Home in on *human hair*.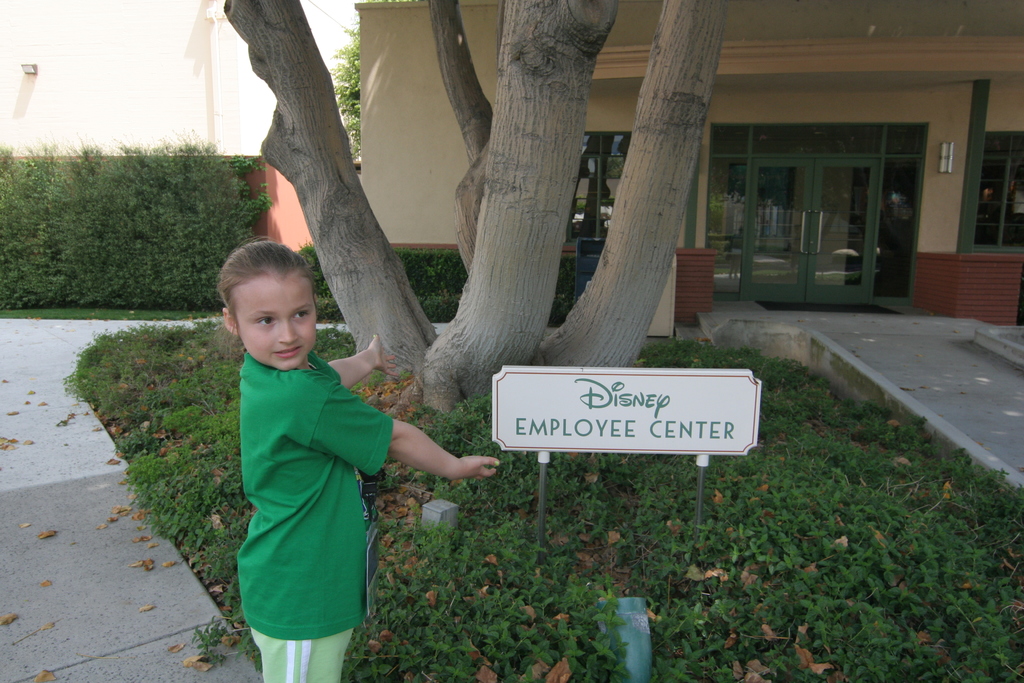
Homed in at region(218, 242, 315, 317).
